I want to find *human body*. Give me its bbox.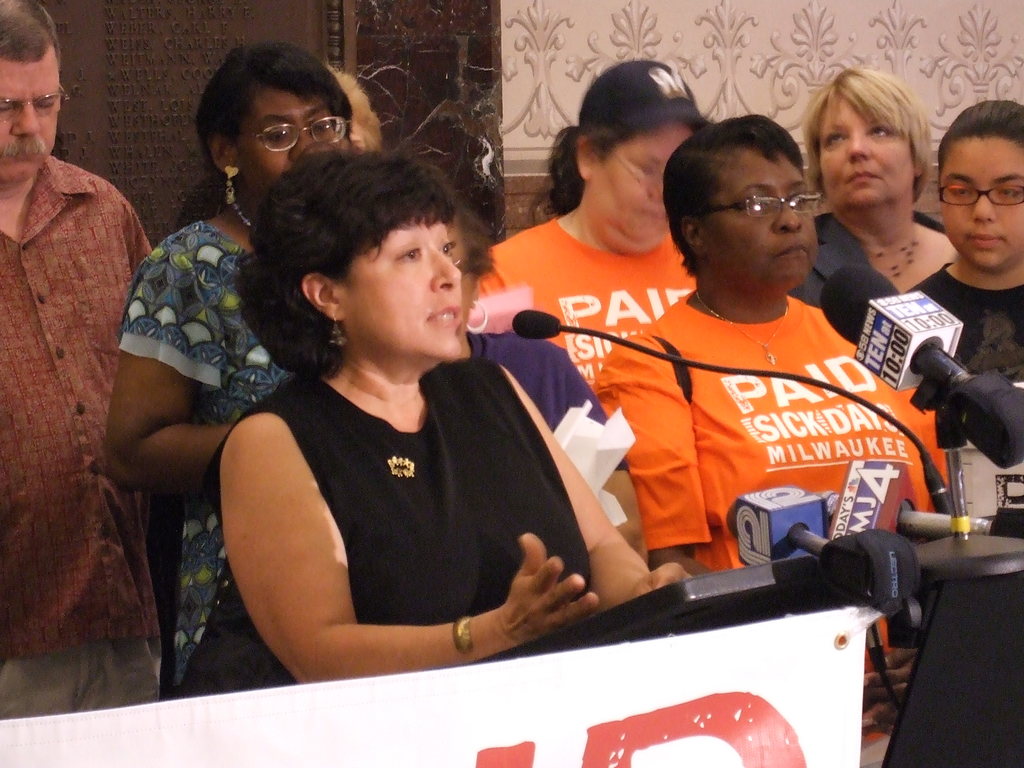
(96, 38, 360, 703).
